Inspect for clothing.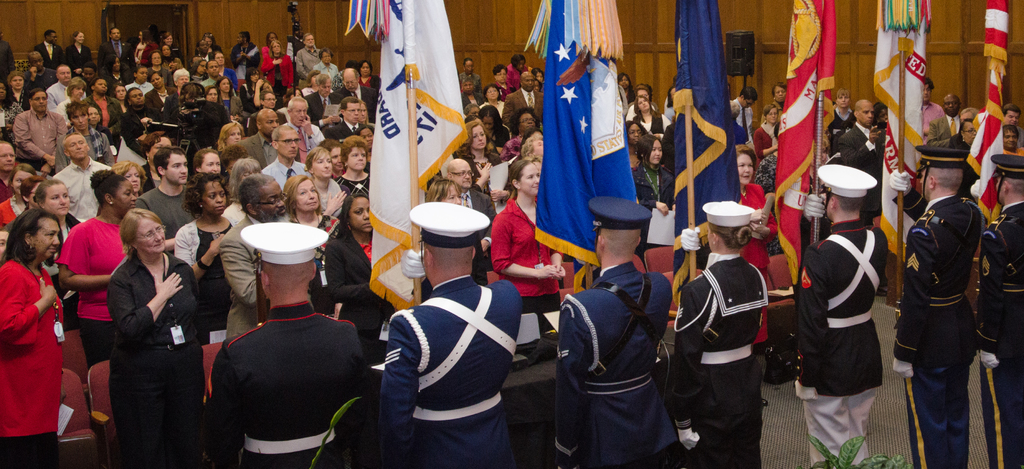
Inspection: l=137, t=185, r=195, b=232.
